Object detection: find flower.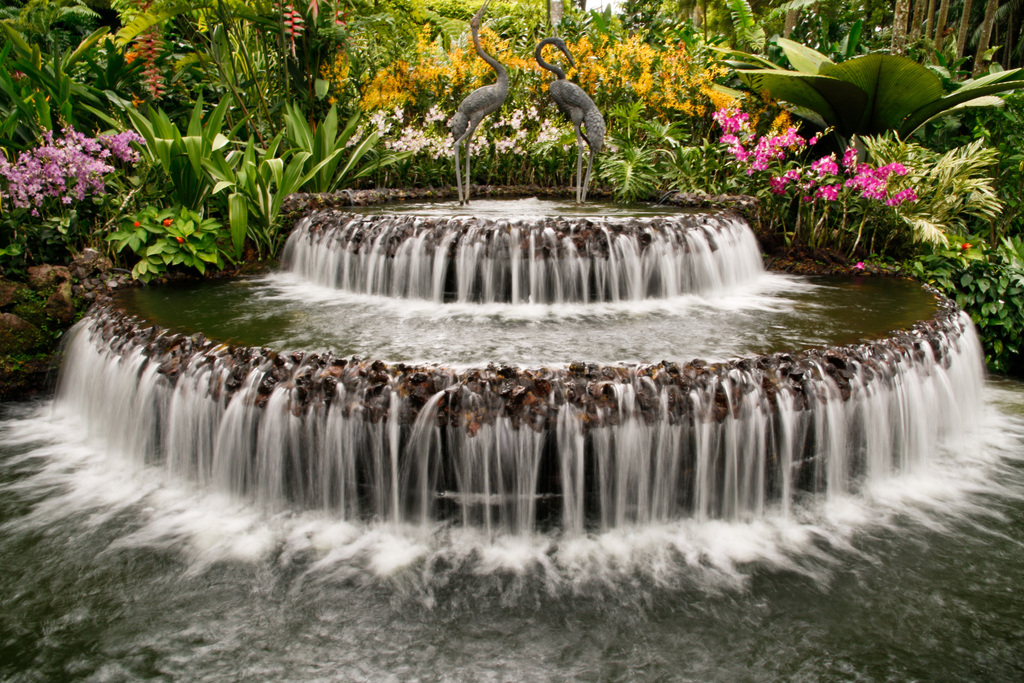
(136,226,147,229).
